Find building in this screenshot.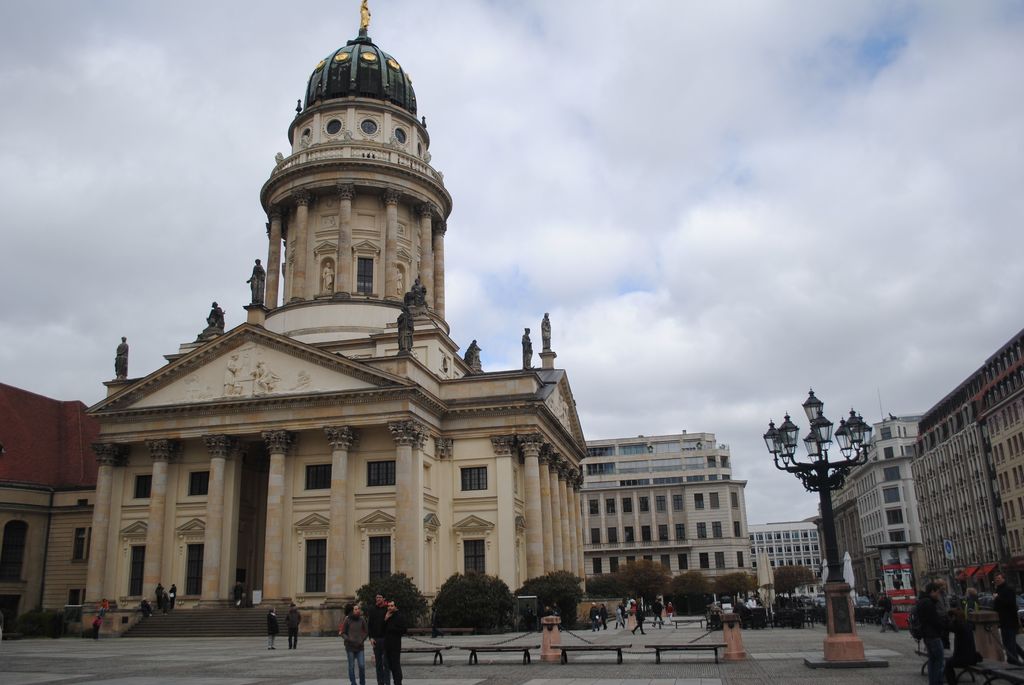
The bounding box for building is (86,7,596,633).
